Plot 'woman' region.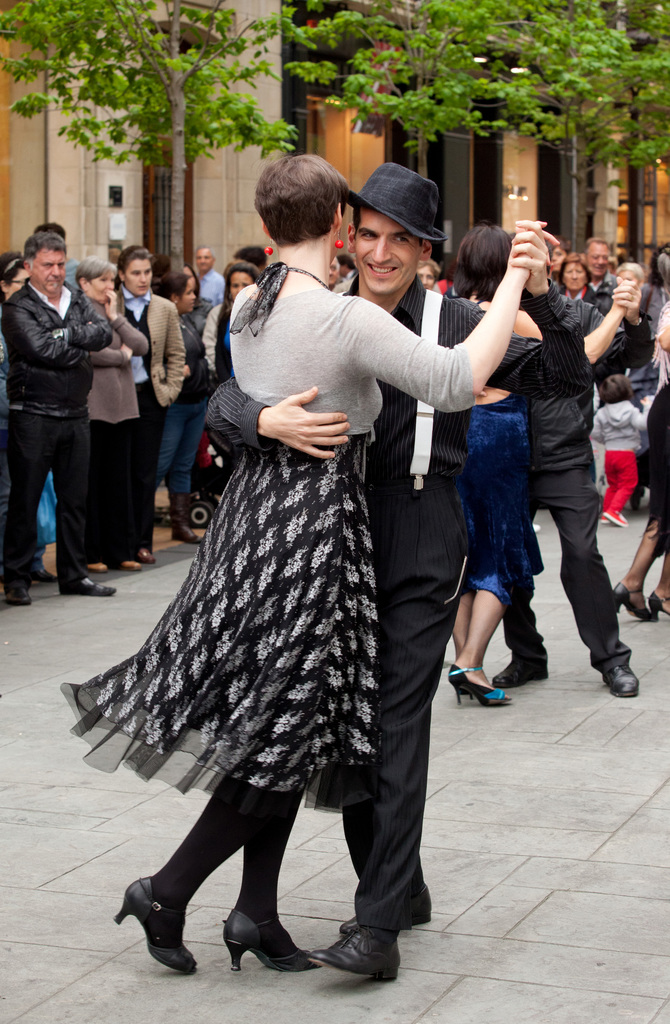
Plotted at {"left": 60, "top": 150, "right": 562, "bottom": 973}.
